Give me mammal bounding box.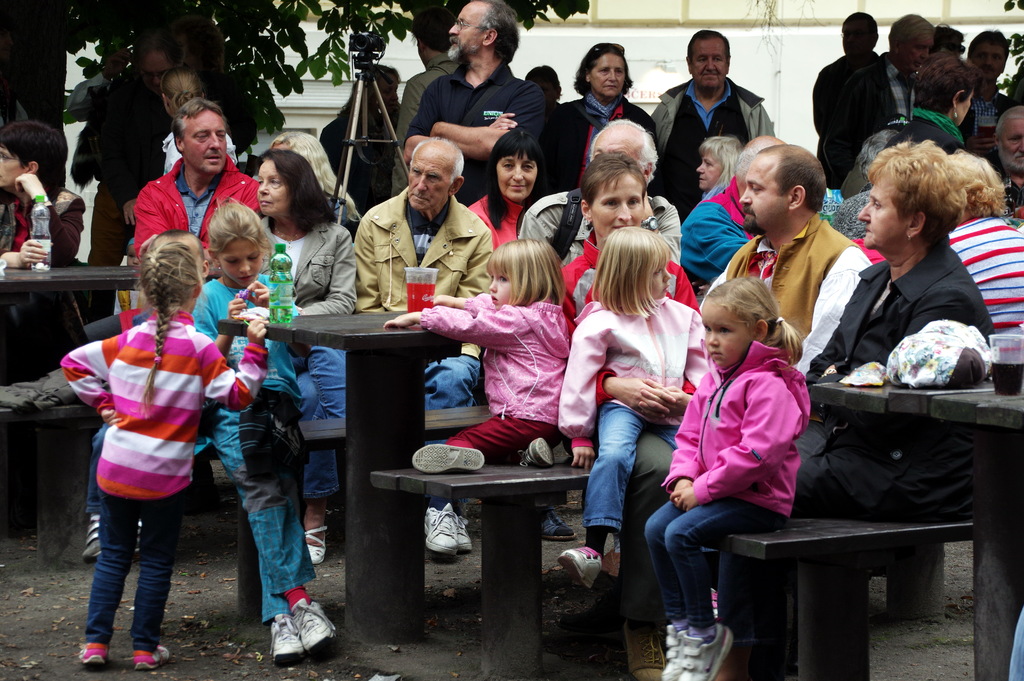
detection(134, 101, 263, 259).
